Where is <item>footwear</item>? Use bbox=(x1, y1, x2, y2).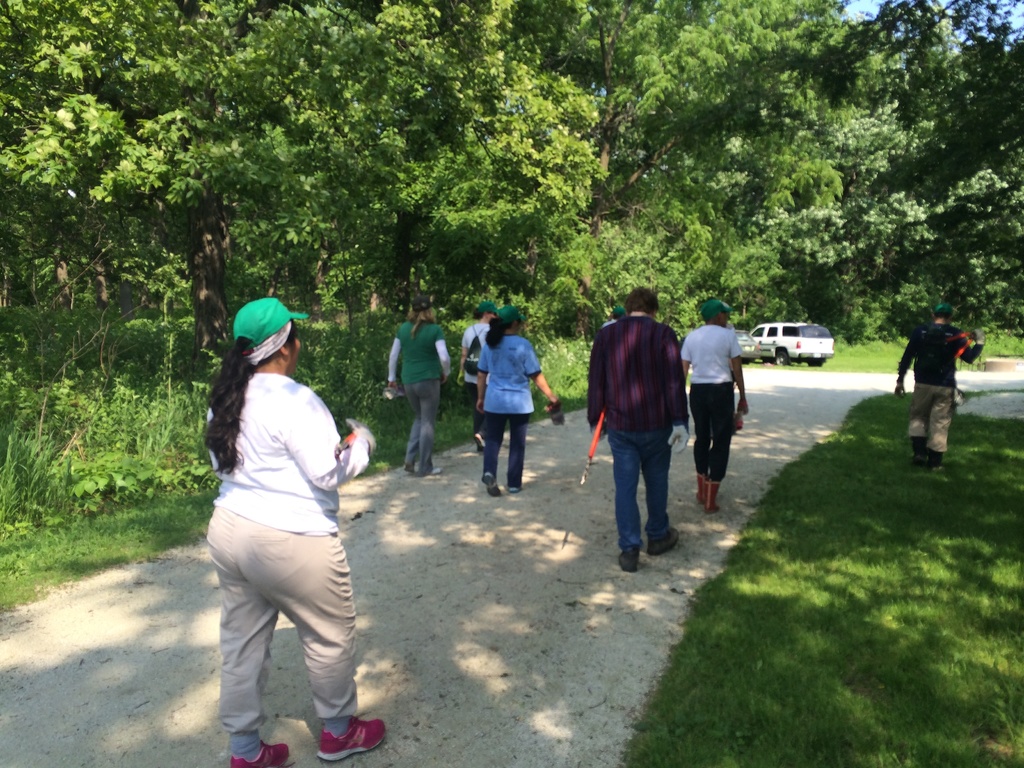
bbox=(929, 448, 943, 474).
